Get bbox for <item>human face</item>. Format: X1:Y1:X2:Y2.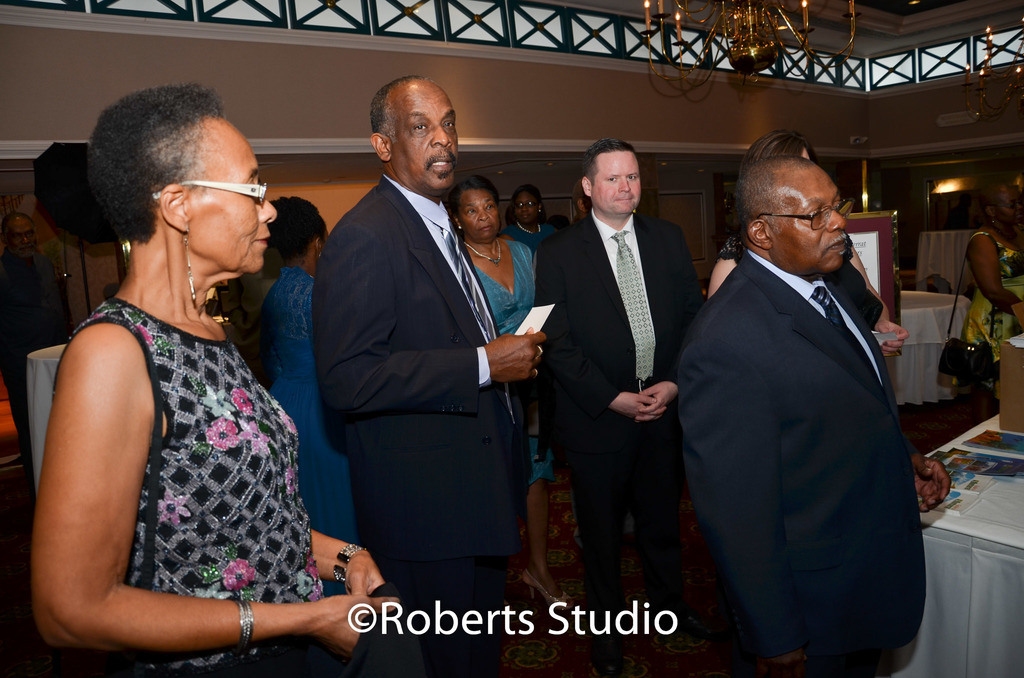
199:116:274:275.
